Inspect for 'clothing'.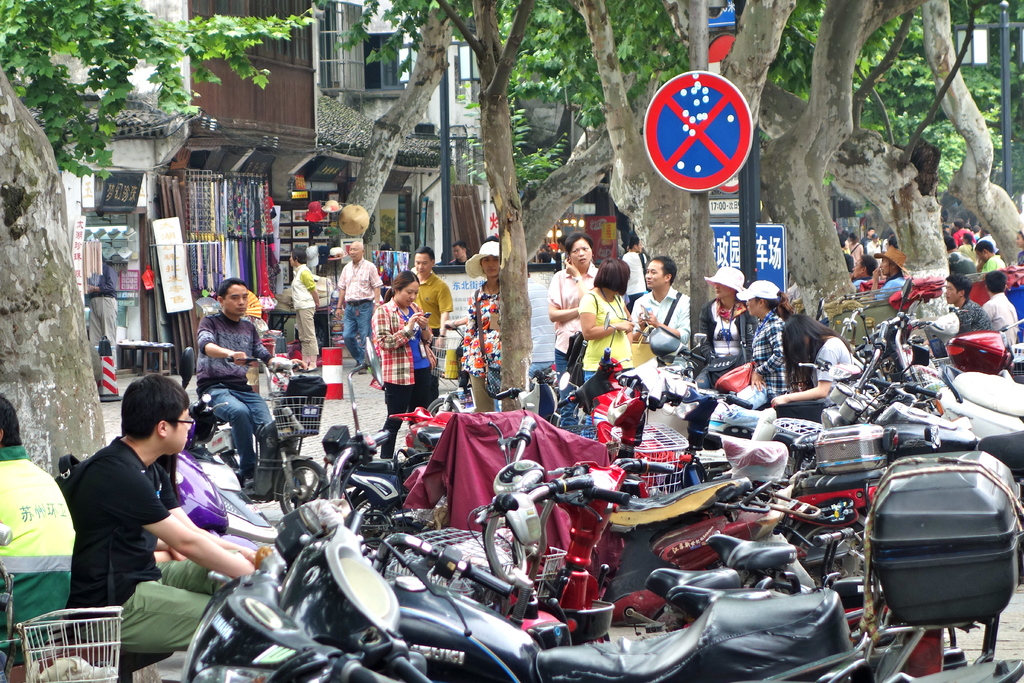
Inspection: l=0, t=444, r=83, b=671.
